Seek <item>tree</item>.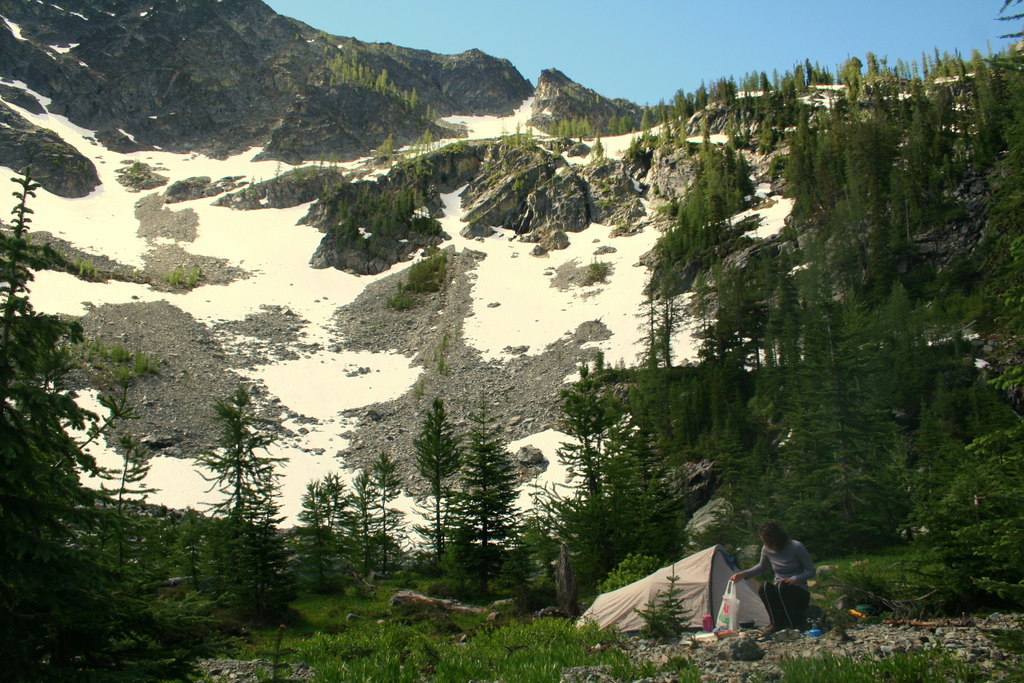
bbox=(444, 393, 522, 563).
